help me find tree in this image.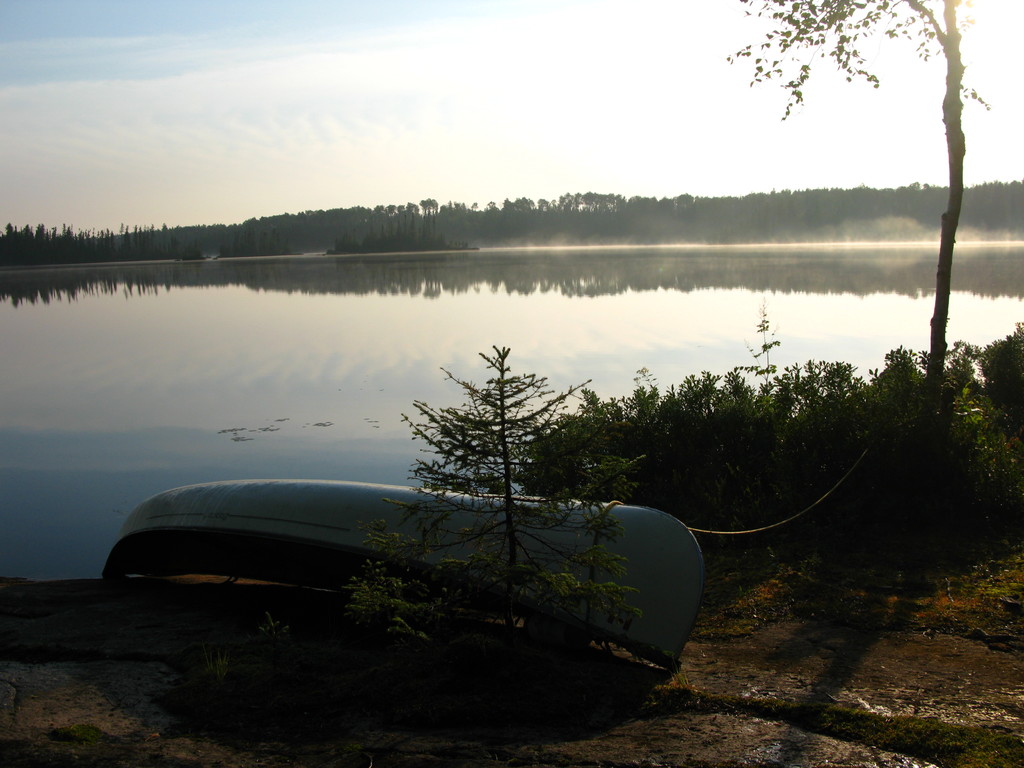
Found it: {"x1": 350, "y1": 341, "x2": 646, "y2": 722}.
